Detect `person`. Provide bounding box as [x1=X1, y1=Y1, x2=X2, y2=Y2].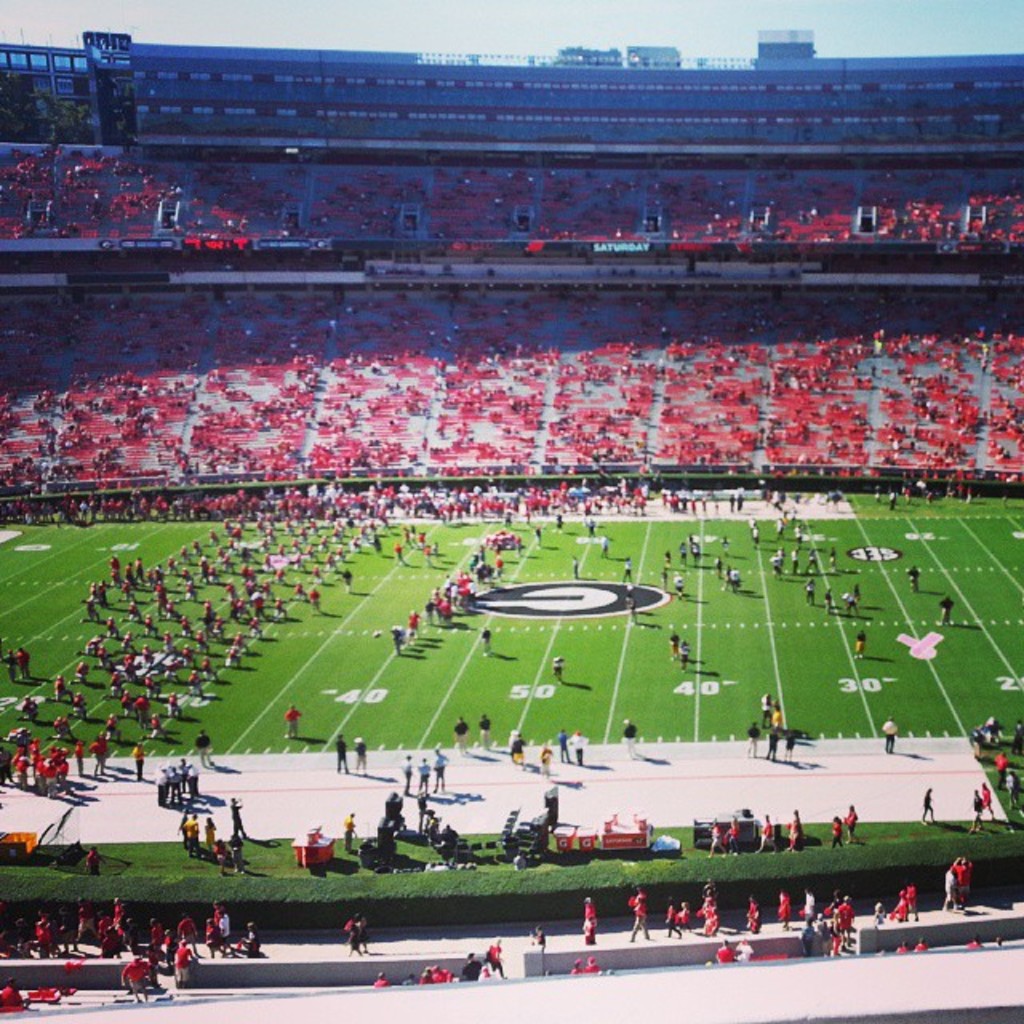
[x1=966, y1=789, x2=989, y2=834].
